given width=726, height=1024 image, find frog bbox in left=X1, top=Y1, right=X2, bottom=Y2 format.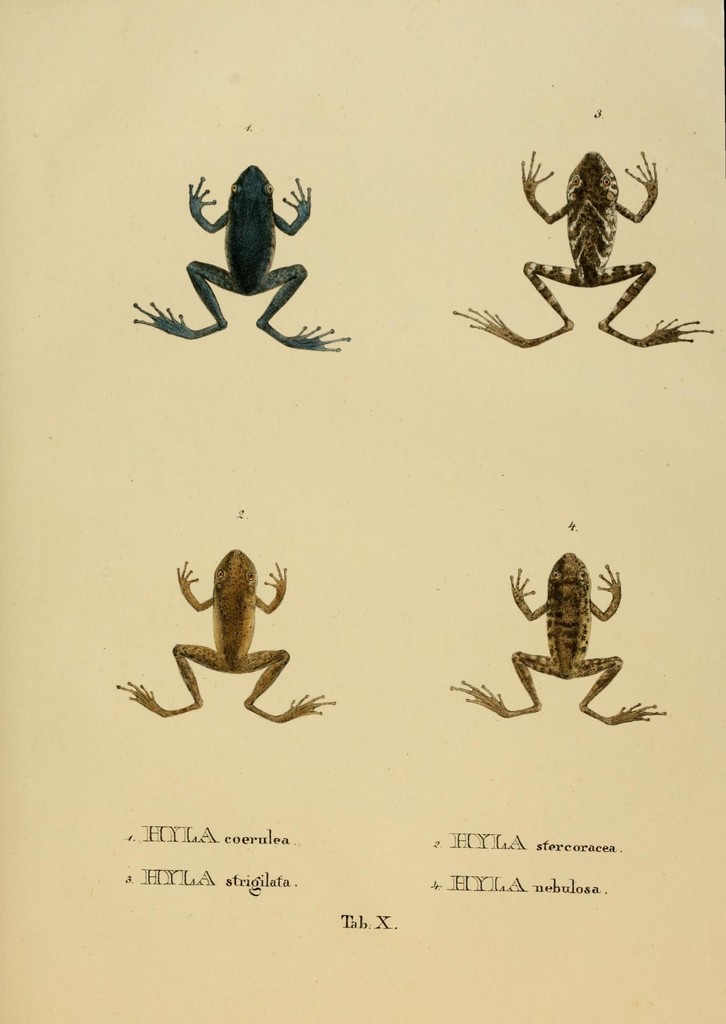
left=445, top=552, right=664, bottom=725.
